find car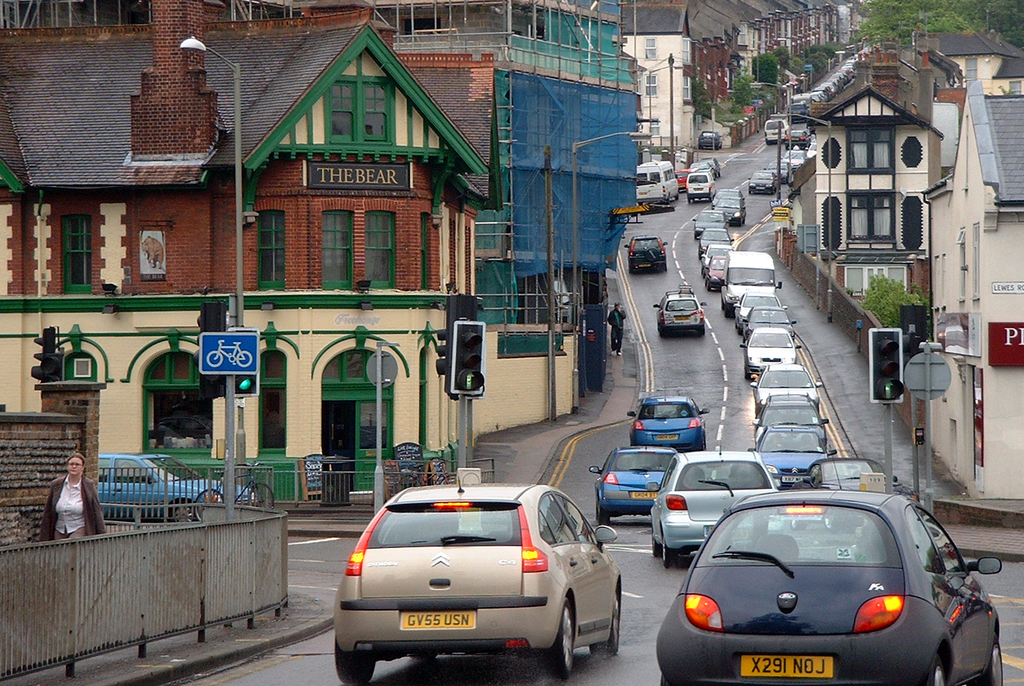
box=[89, 447, 266, 524]
